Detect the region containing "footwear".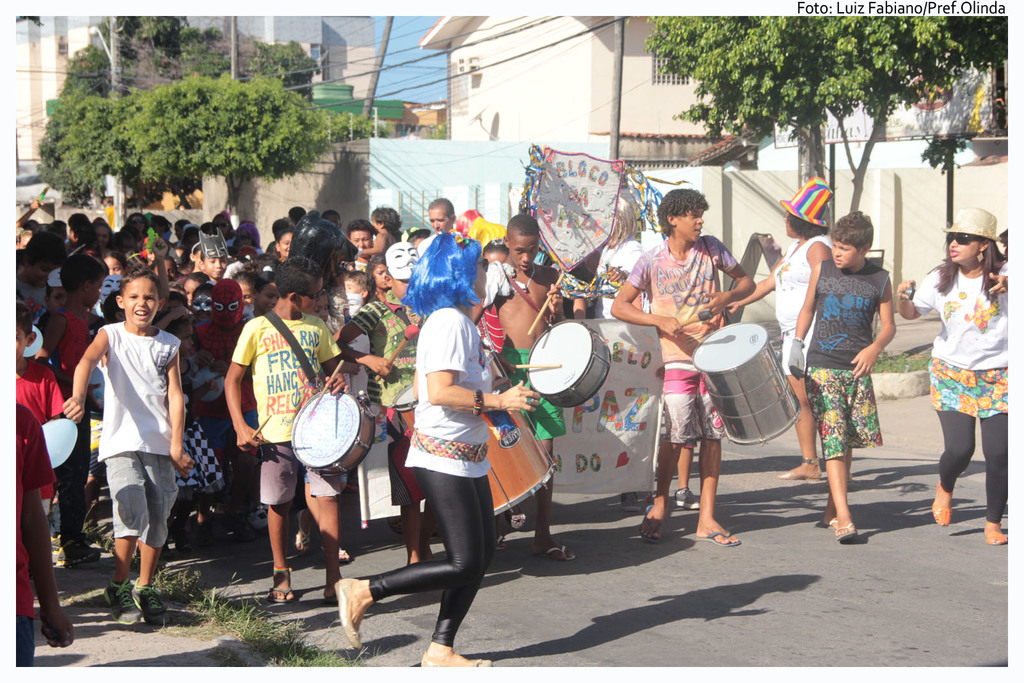
(left=508, top=506, right=525, bottom=526).
